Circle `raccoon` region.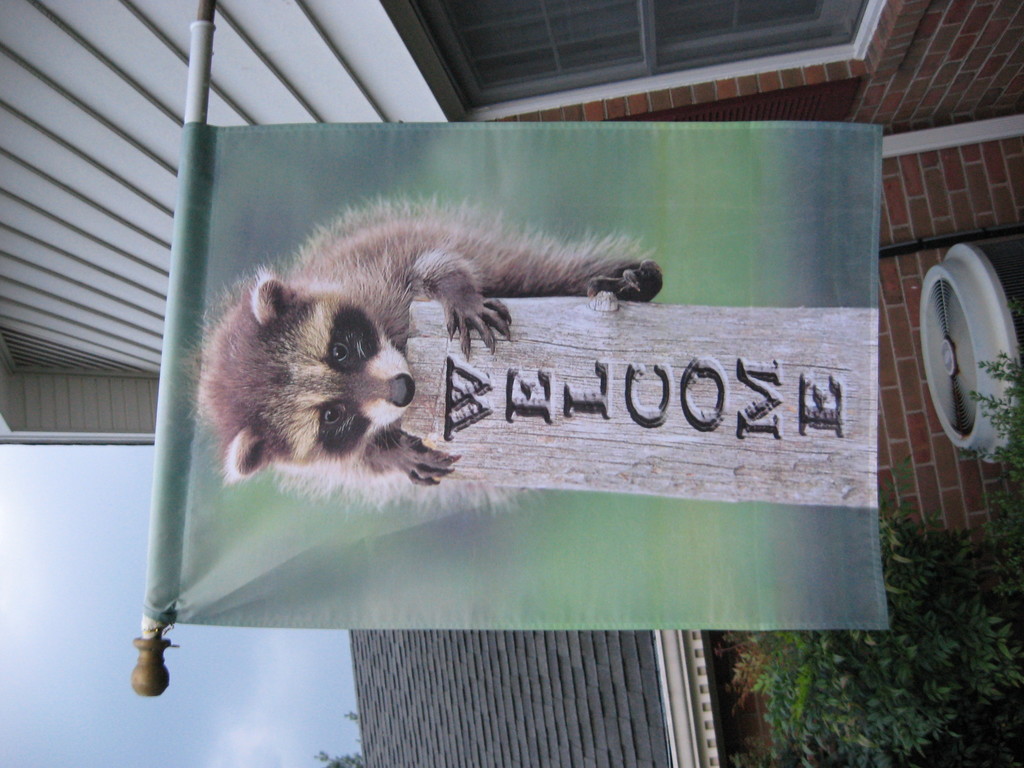
Region: bbox=(178, 190, 664, 519).
